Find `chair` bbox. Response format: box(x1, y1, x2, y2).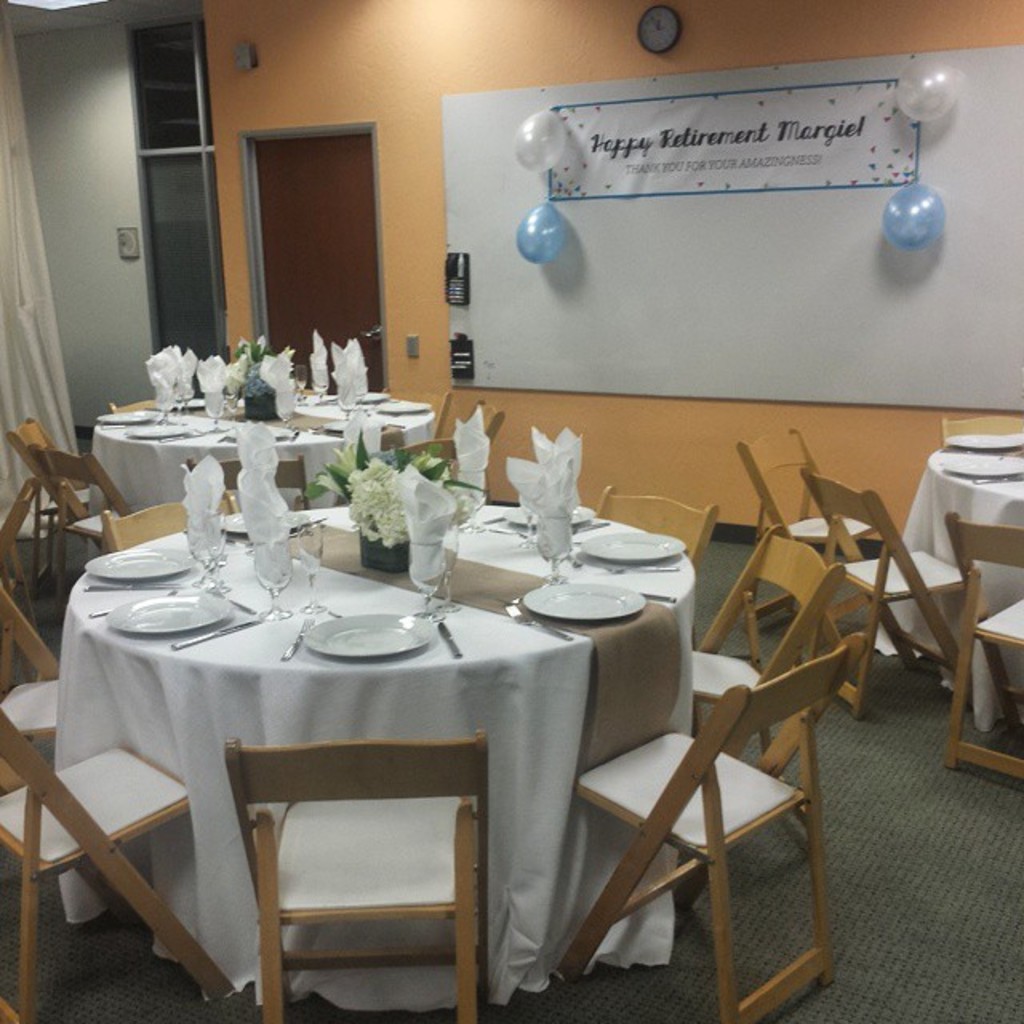
box(739, 421, 874, 640).
